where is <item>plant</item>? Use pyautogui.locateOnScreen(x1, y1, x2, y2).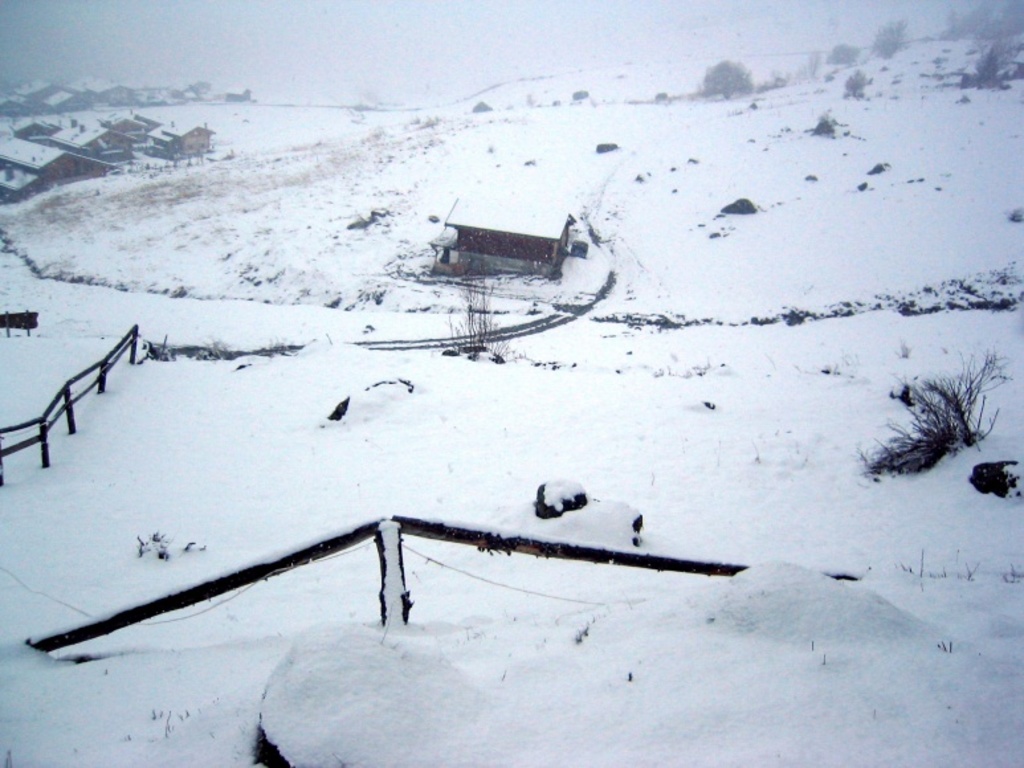
pyautogui.locateOnScreen(853, 340, 1011, 475).
